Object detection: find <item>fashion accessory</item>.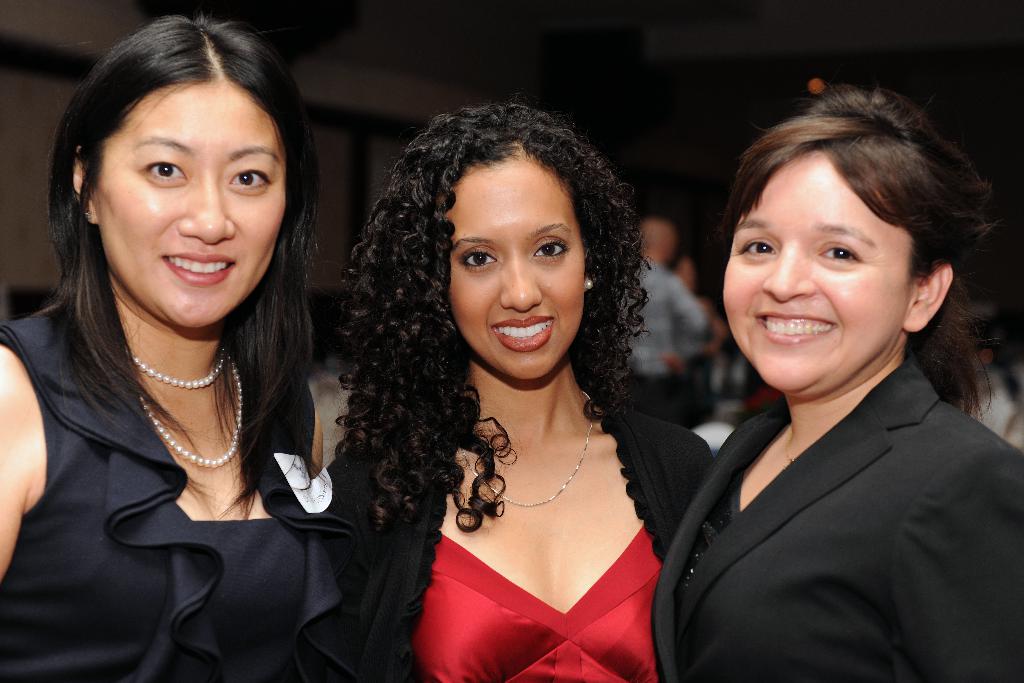
[585, 278, 594, 290].
